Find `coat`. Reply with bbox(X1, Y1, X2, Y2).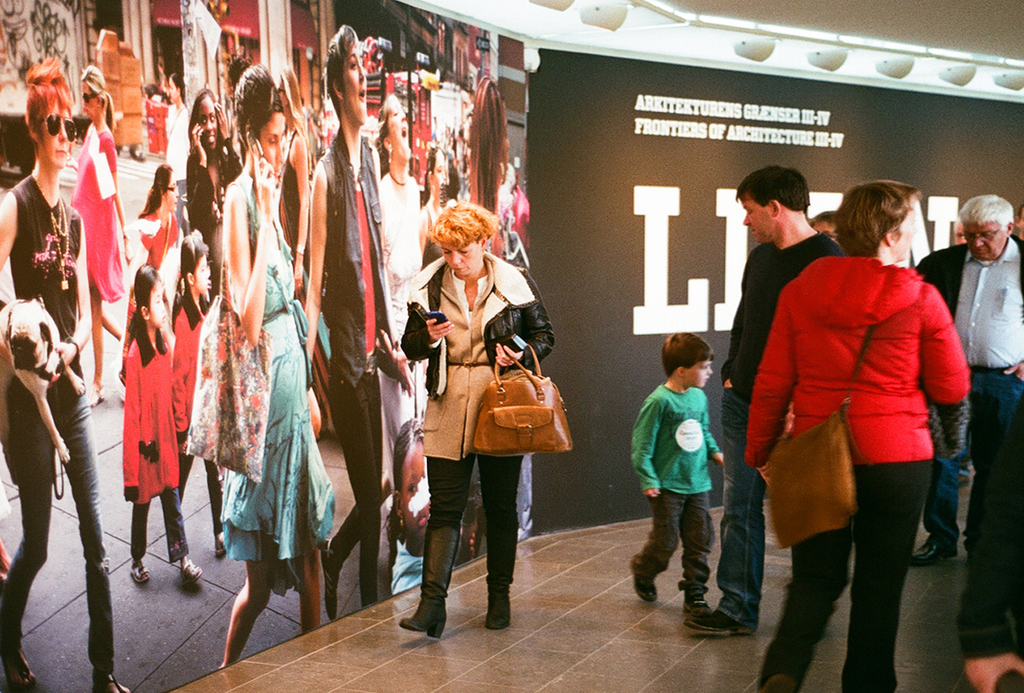
bbox(406, 241, 553, 395).
